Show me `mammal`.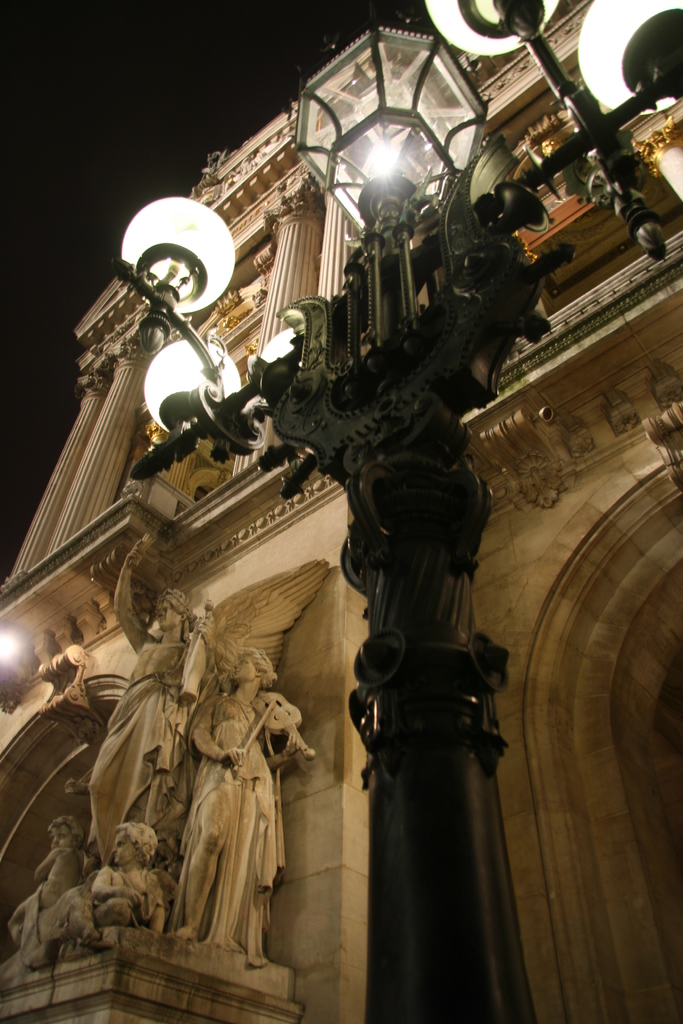
`mammal` is here: l=88, t=822, r=162, b=940.
